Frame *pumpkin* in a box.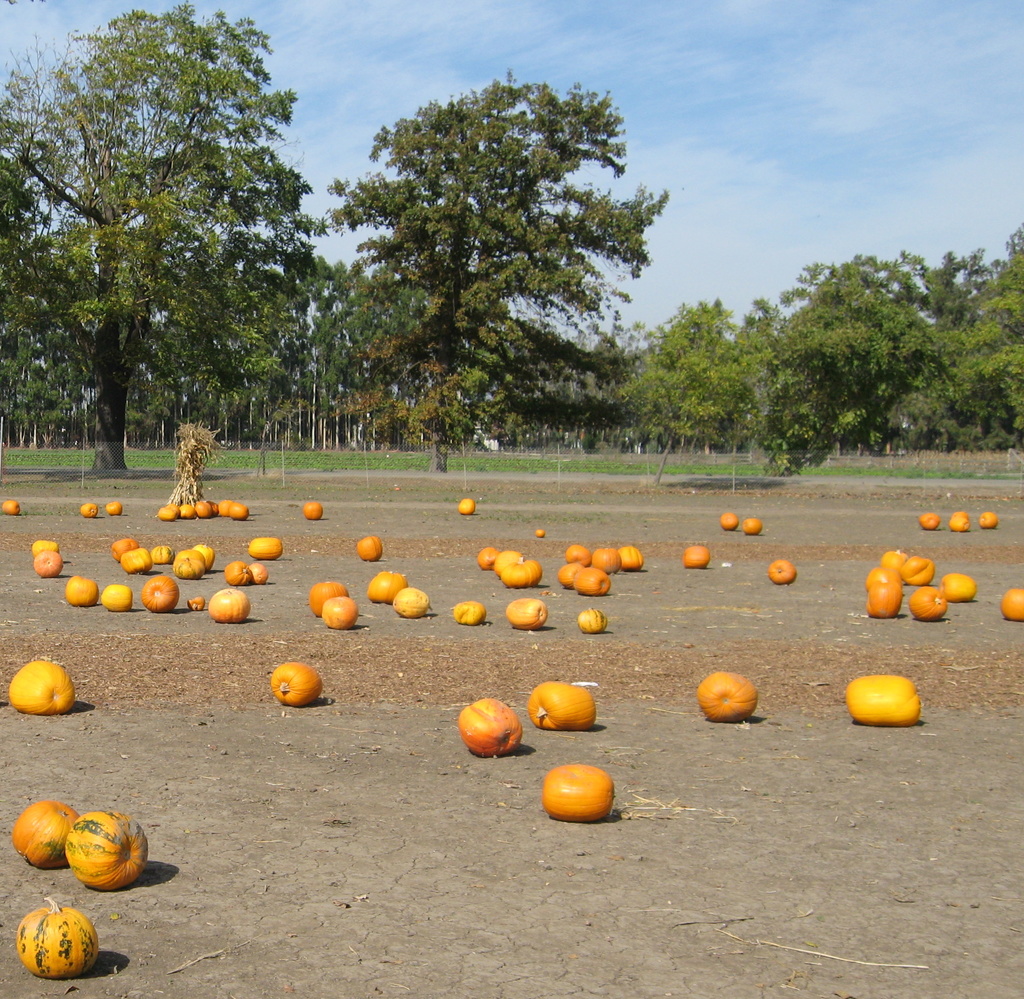
{"x1": 249, "y1": 533, "x2": 285, "y2": 562}.
